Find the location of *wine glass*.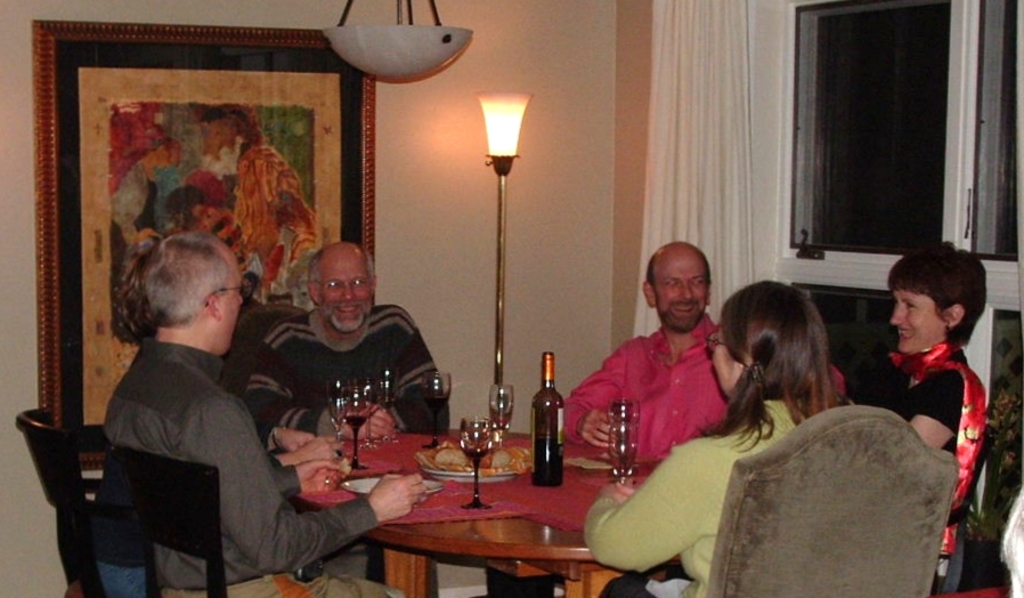
Location: x1=461, y1=417, x2=490, y2=514.
